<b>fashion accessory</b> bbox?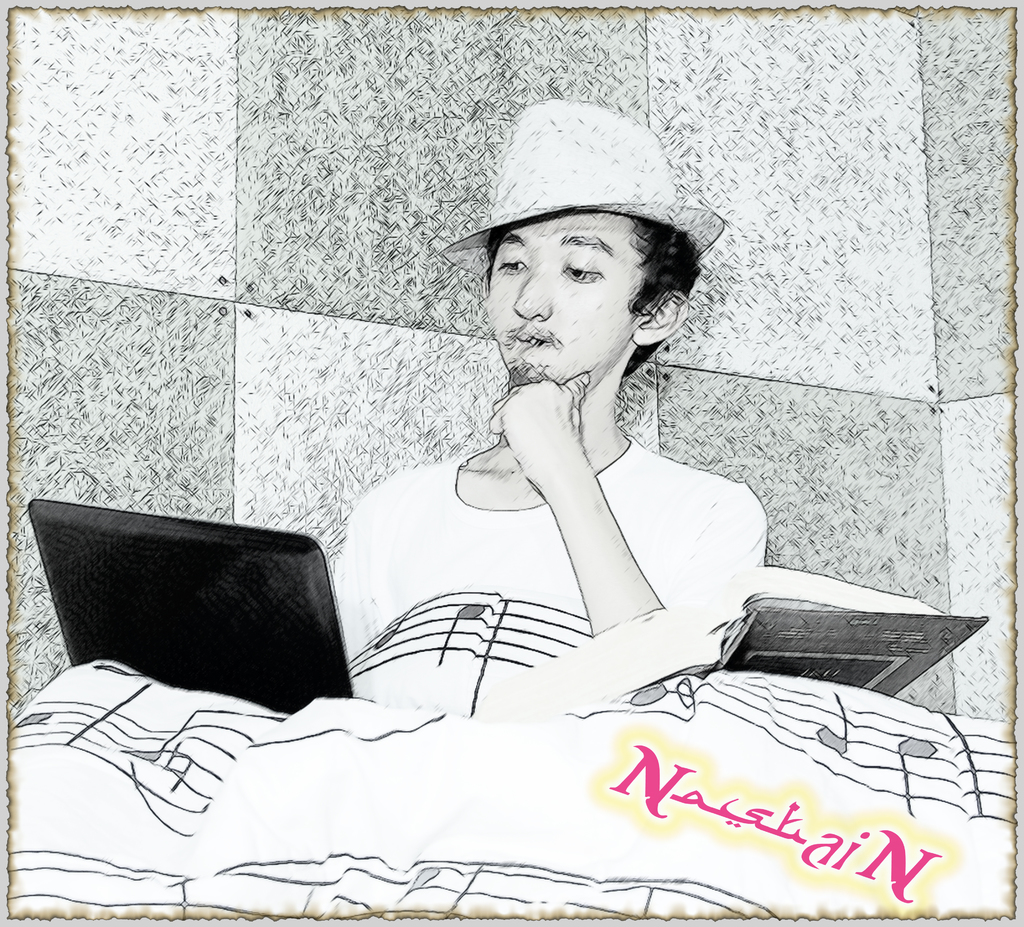
{"x1": 445, "y1": 97, "x2": 726, "y2": 259}
